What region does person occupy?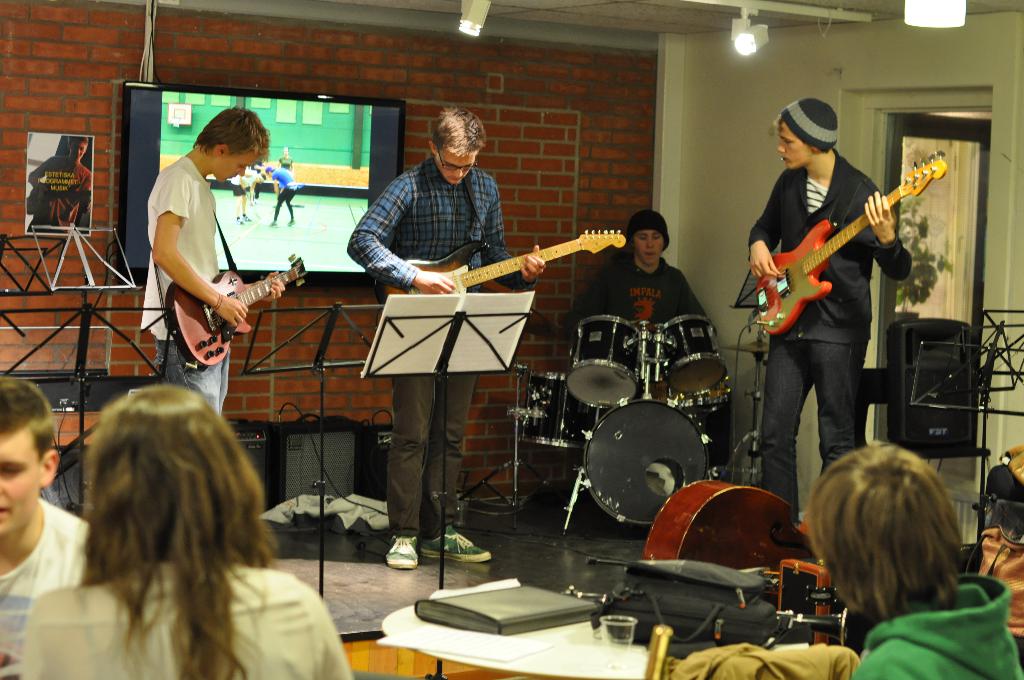
[230, 171, 266, 226].
